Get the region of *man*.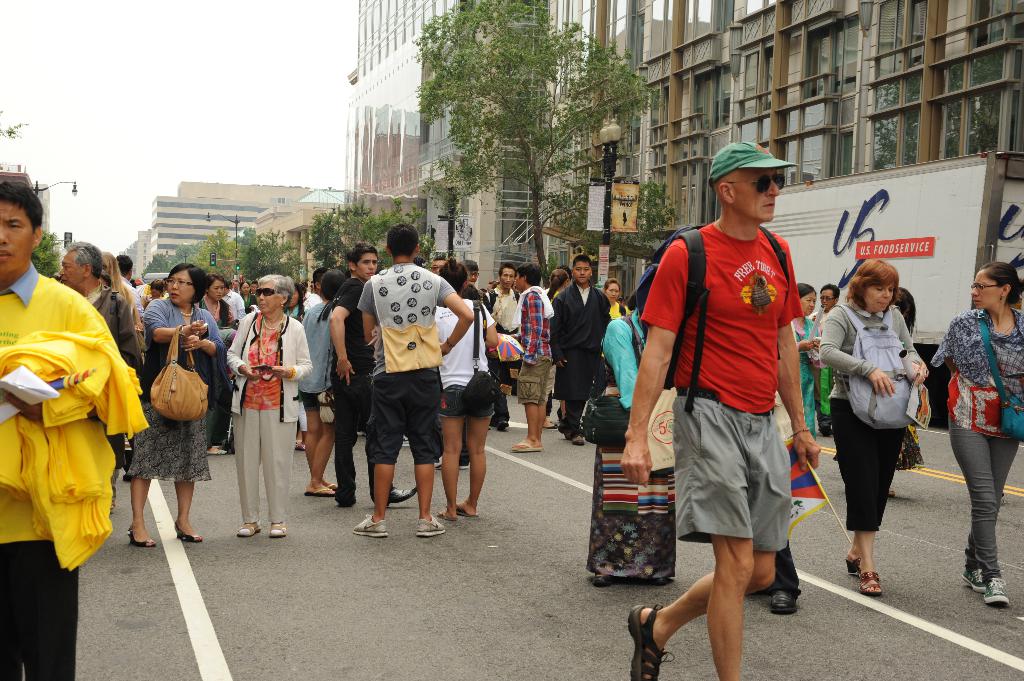
484 264 524 428.
